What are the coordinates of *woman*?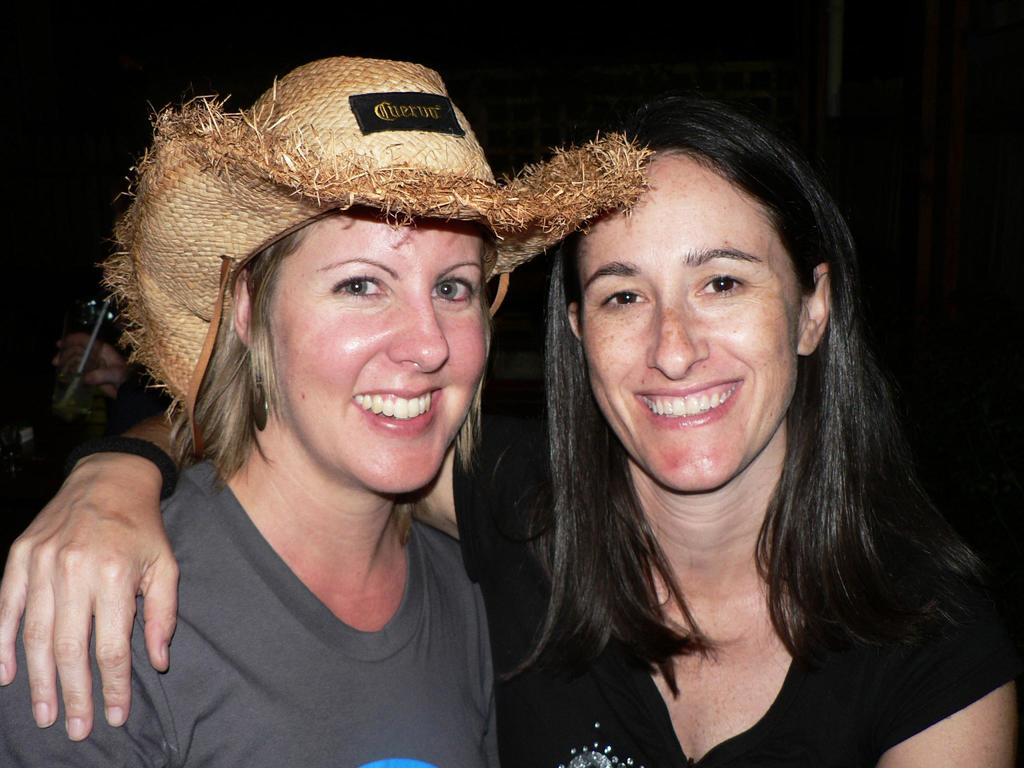
pyautogui.locateOnScreen(0, 44, 660, 767).
